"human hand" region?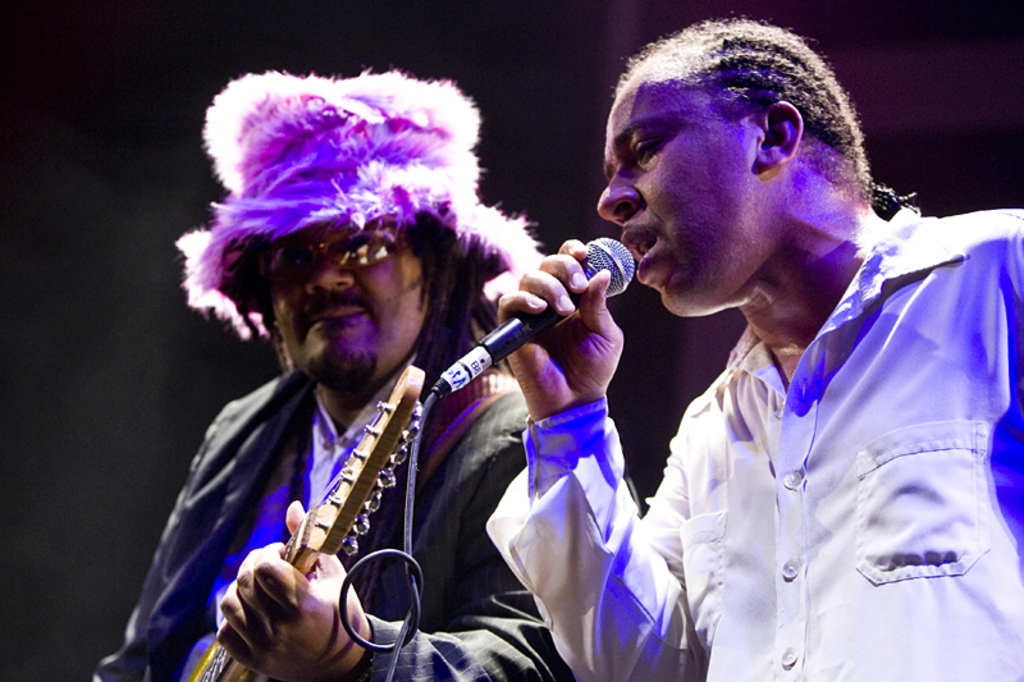
{"x1": 494, "y1": 234, "x2": 630, "y2": 422}
